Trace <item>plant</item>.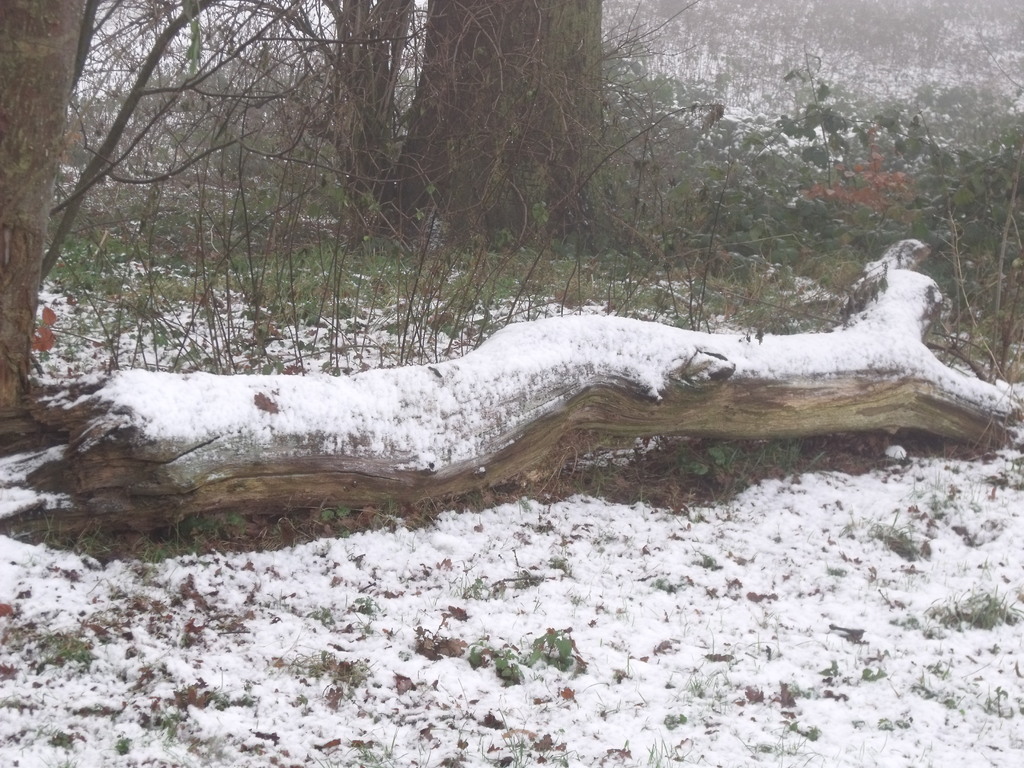
Traced to crop(900, 612, 919, 629).
